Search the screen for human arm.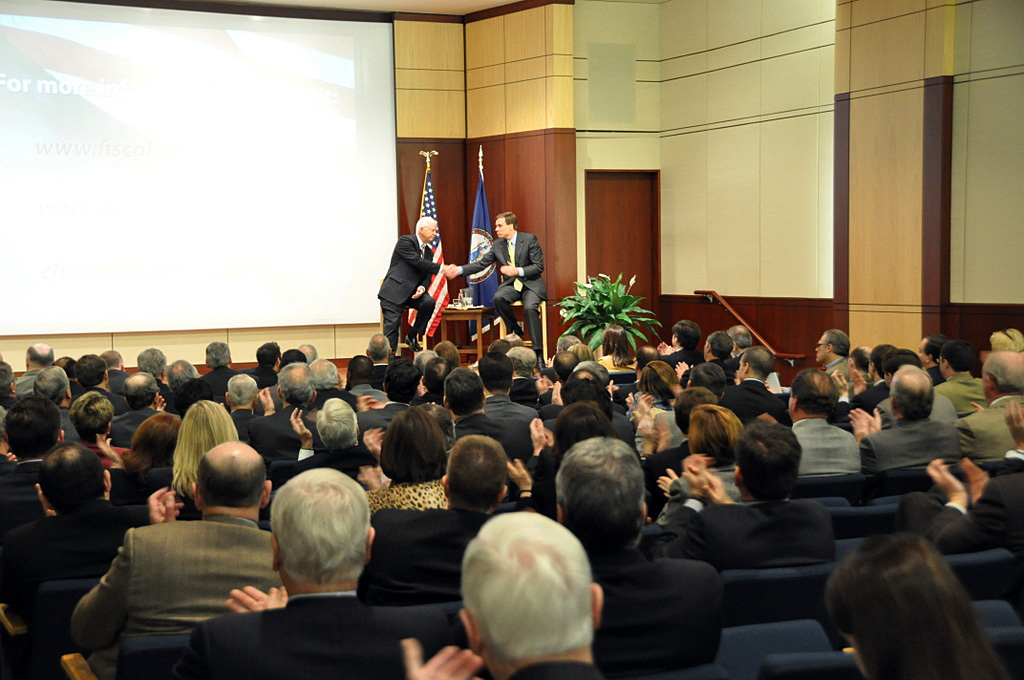
Found at crop(291, 401, 319, 463).
